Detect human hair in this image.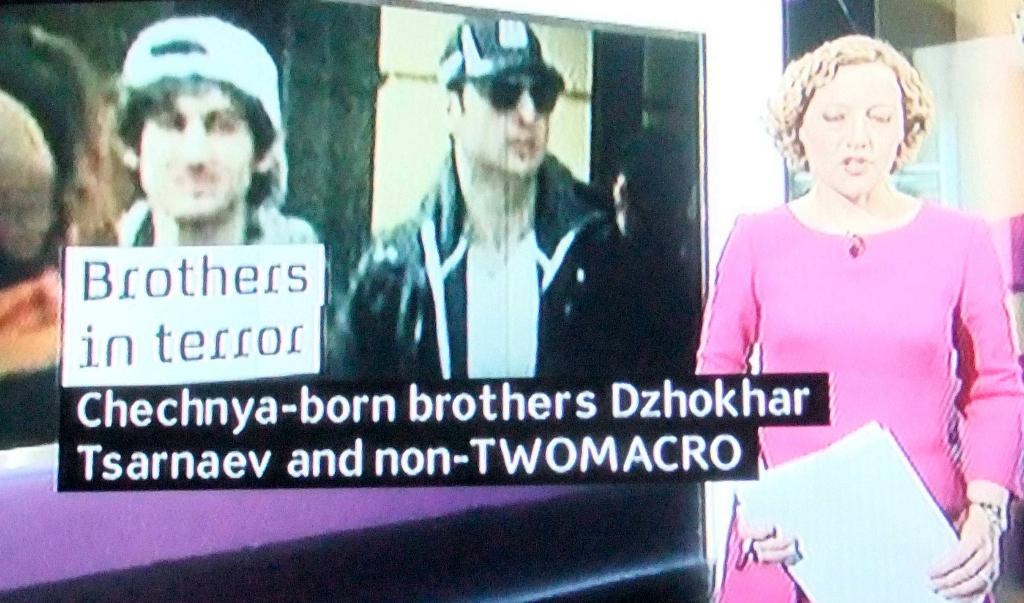
Detection: detection(115, 68, 275, 200).
